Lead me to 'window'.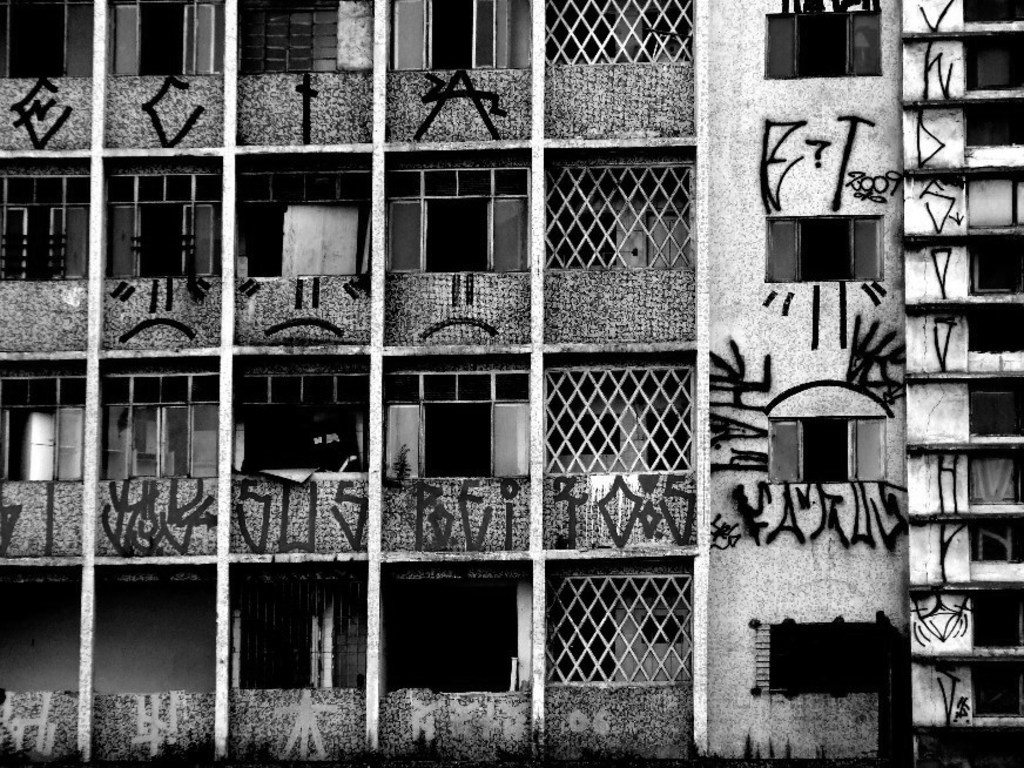
Lead to [x1=378, y1=572, x2=516, y2=688].
